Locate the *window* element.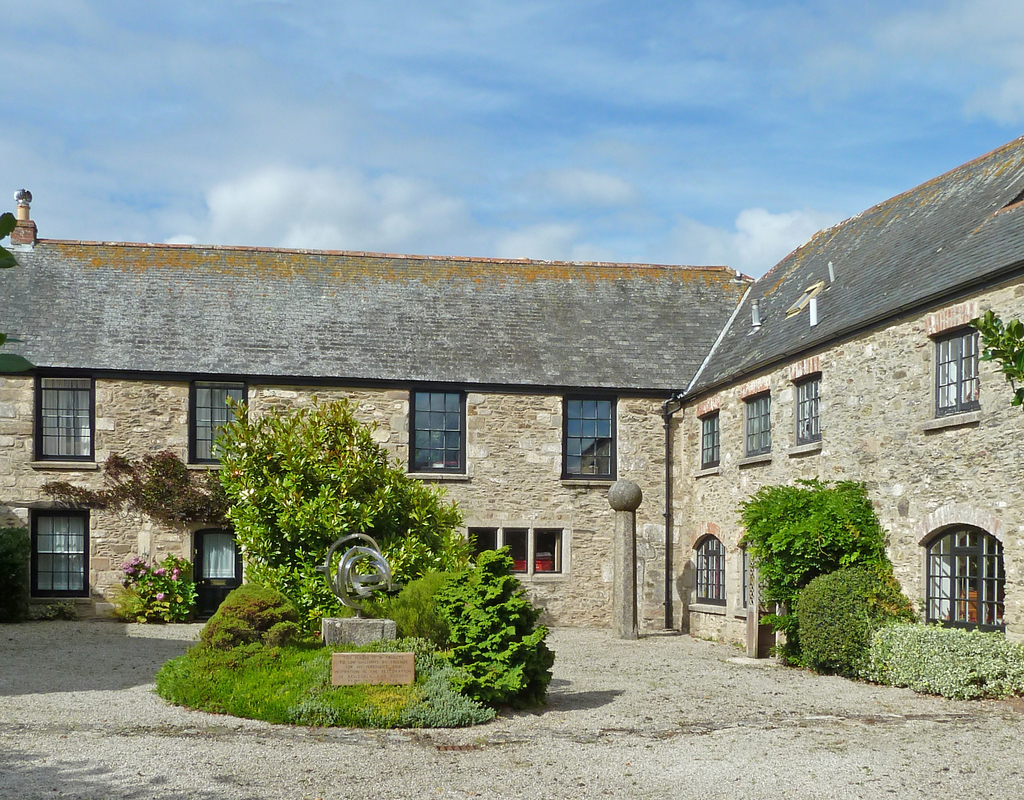
Element bbox: 564 392 620 475.
